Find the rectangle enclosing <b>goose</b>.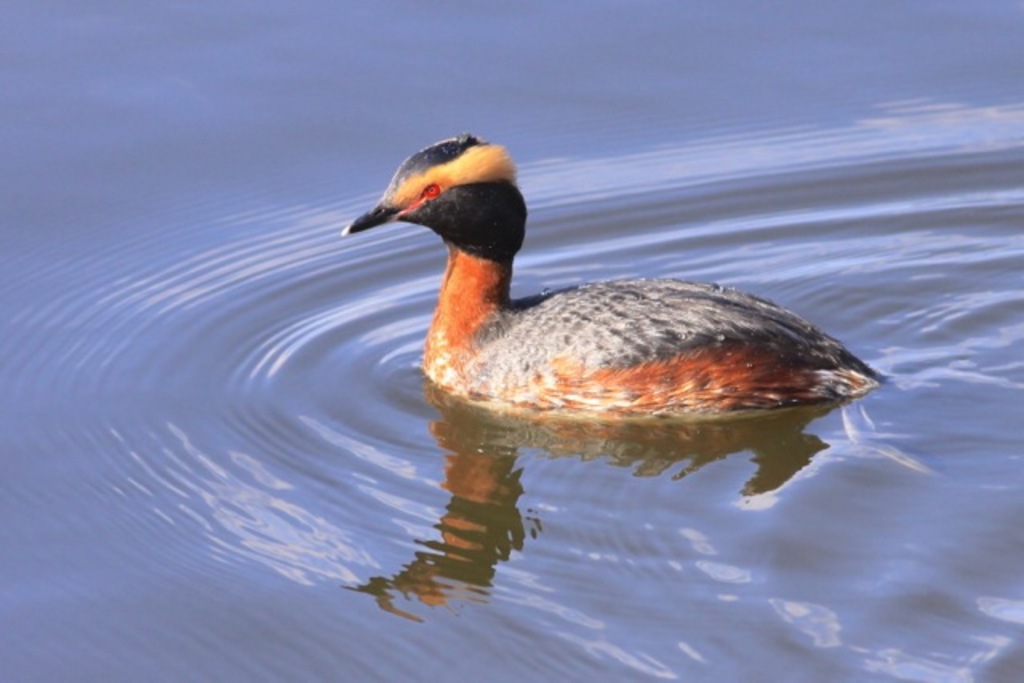
box(344, 130, 880, 413).
